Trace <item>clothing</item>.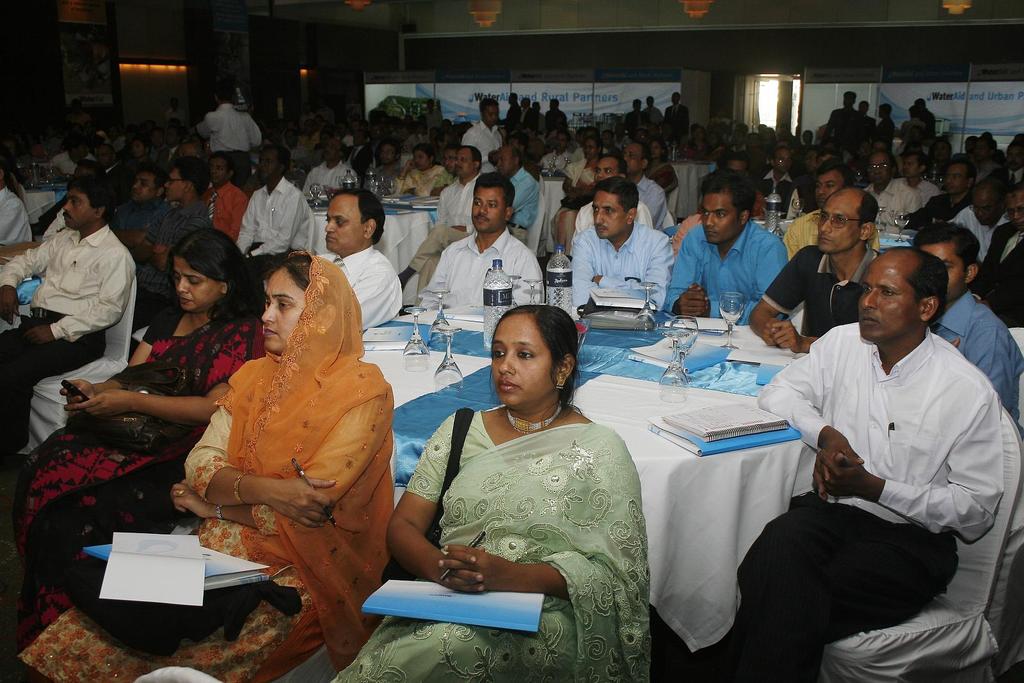
Traced to <region>921, 106, 937, 147</region>.
